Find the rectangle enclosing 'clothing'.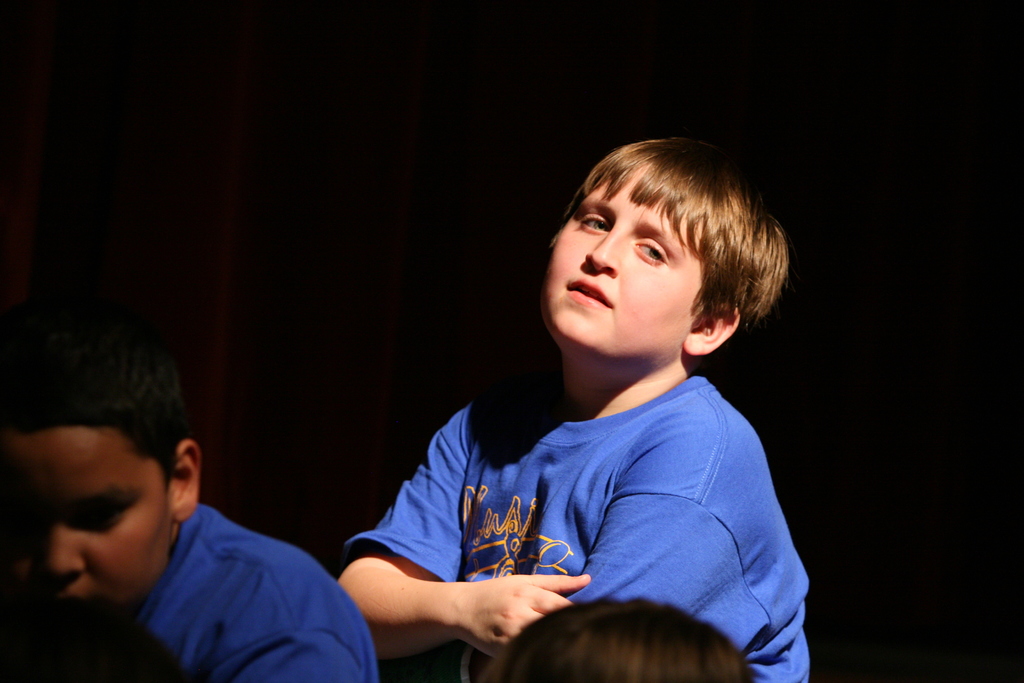
<box>339,377,808,682</box>.
